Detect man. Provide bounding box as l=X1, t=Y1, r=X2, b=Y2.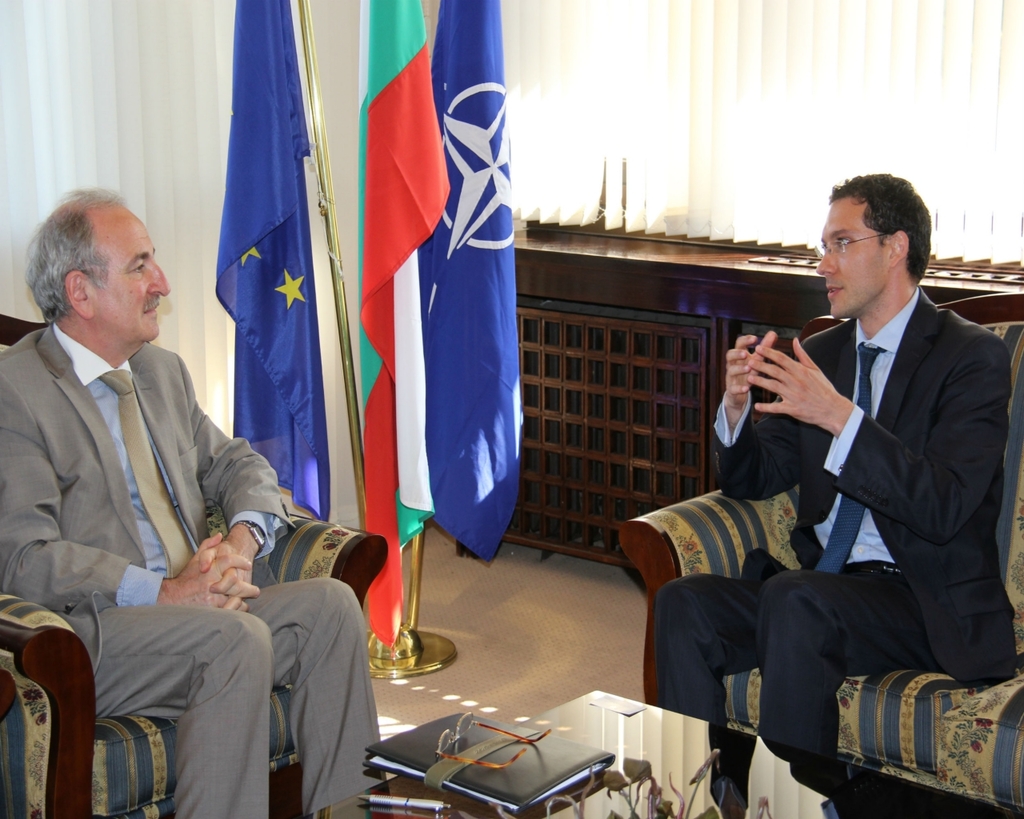
l=748, t=164, r=1018, b=771.
